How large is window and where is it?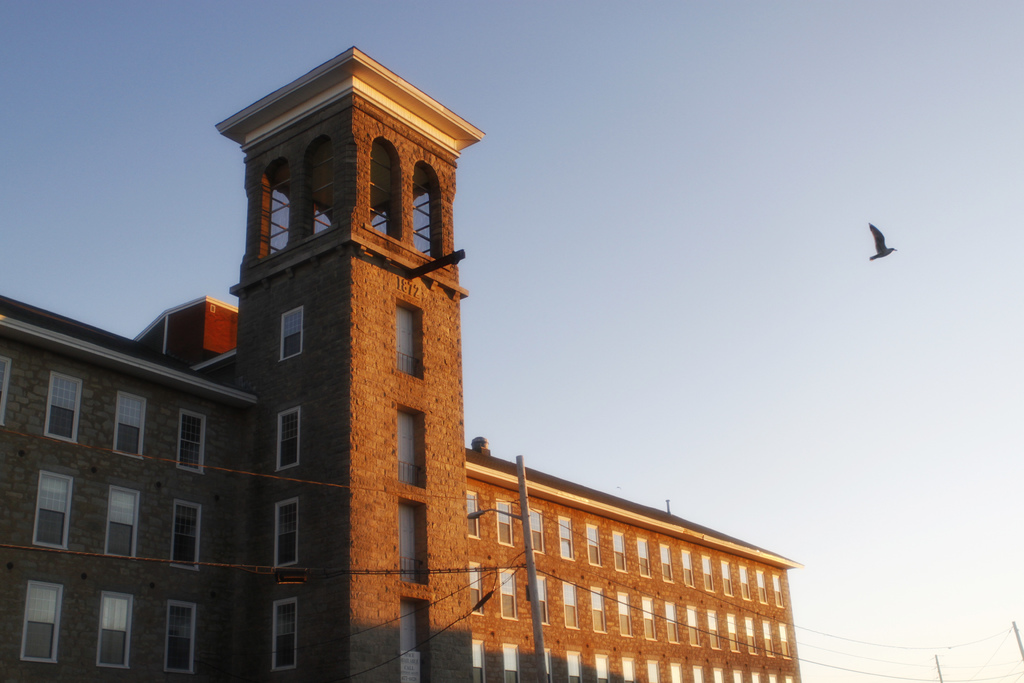
Bounding box: select_region(466, 565, 482, 620).
